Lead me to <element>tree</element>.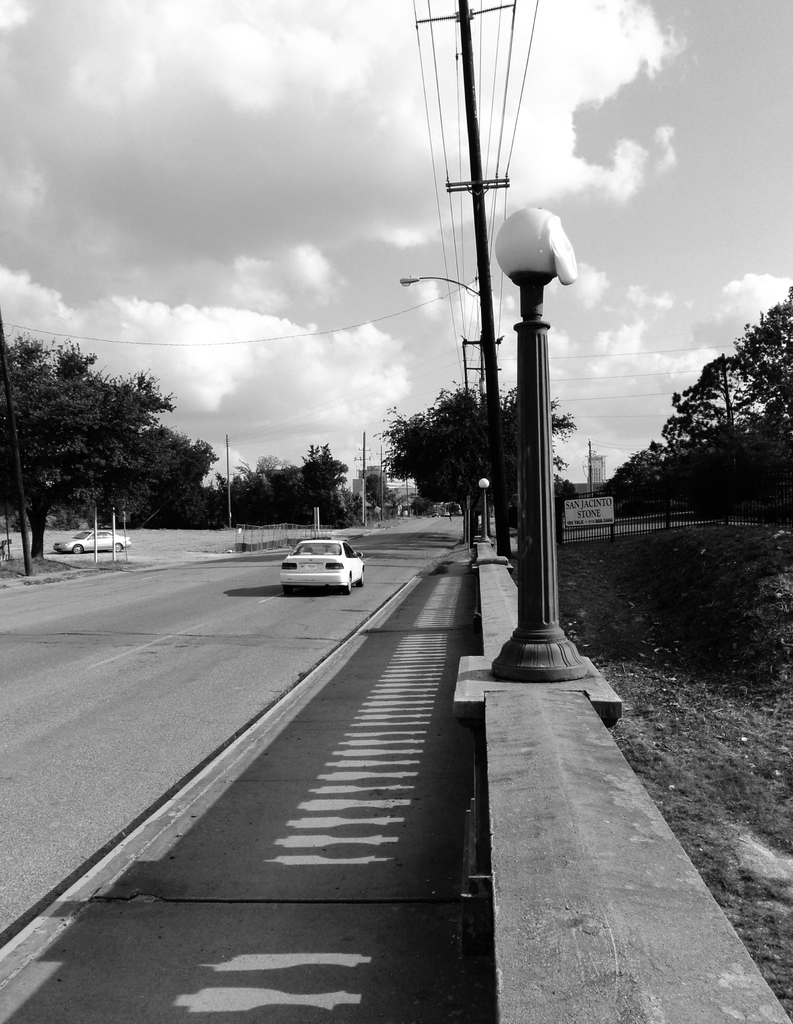
Lead to 654/278/783/525.
